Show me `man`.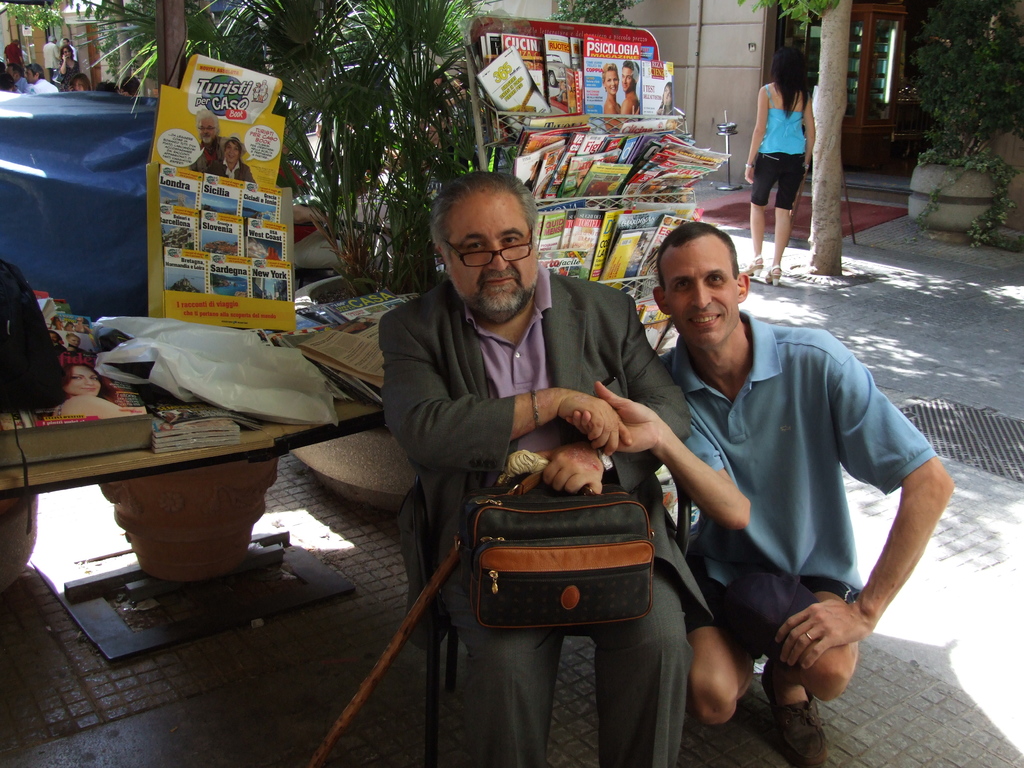
`man` is here: <bbox>638, 225, 940, 725</bbox>.
